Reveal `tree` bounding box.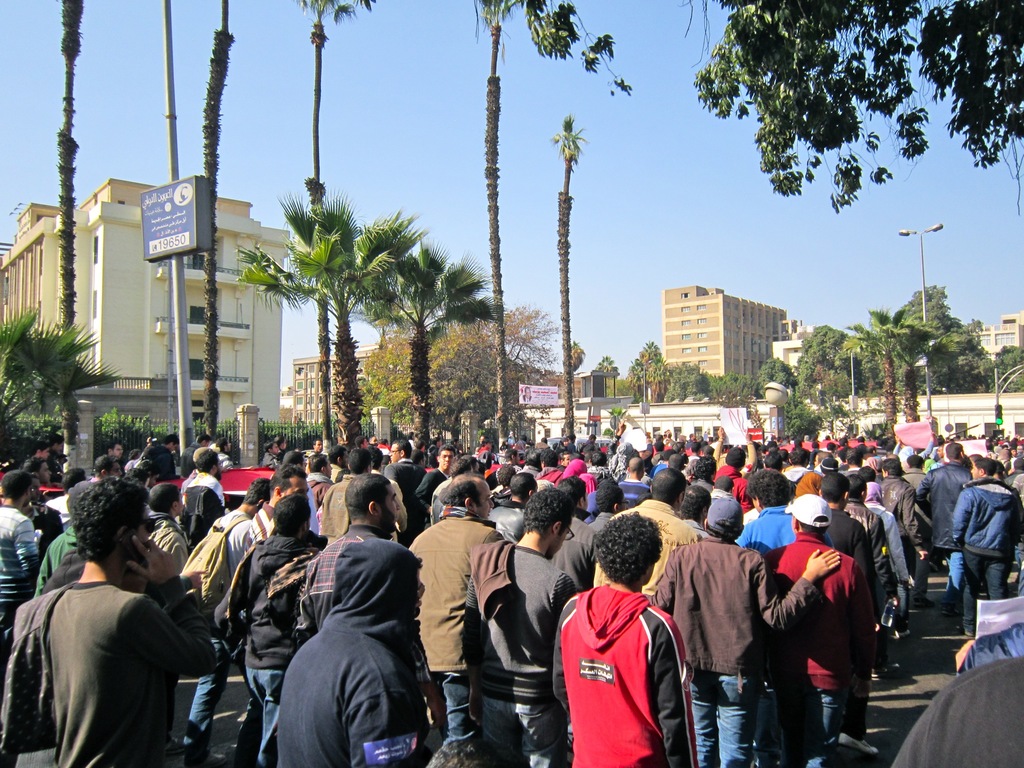
Revealed: <bbox>233, 188, 426, 454</bbox>.
